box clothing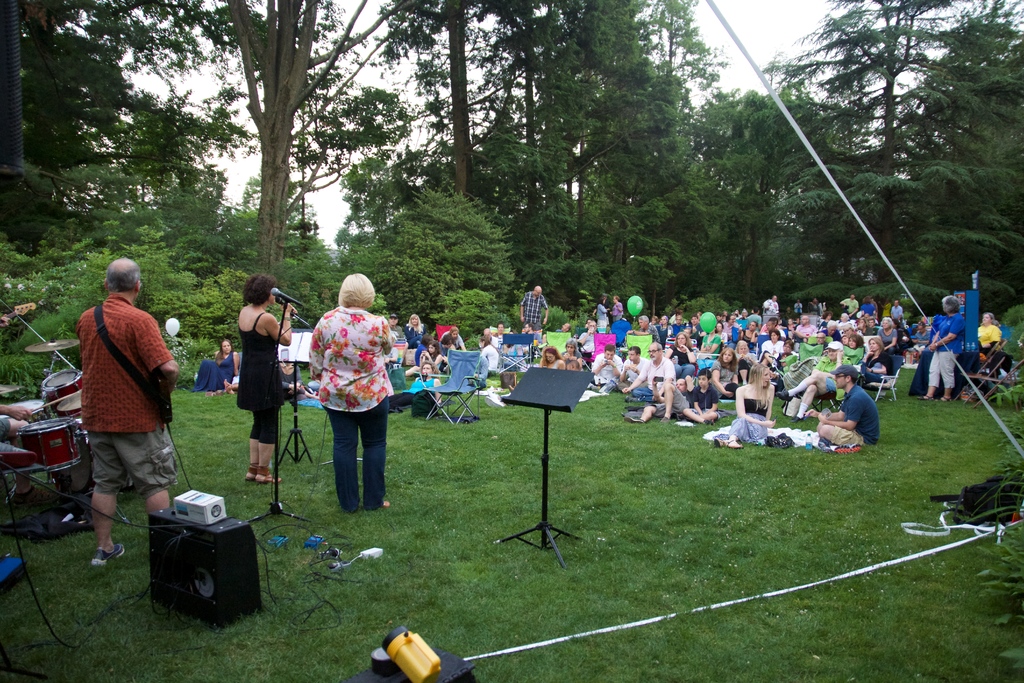
609:304:625:320
